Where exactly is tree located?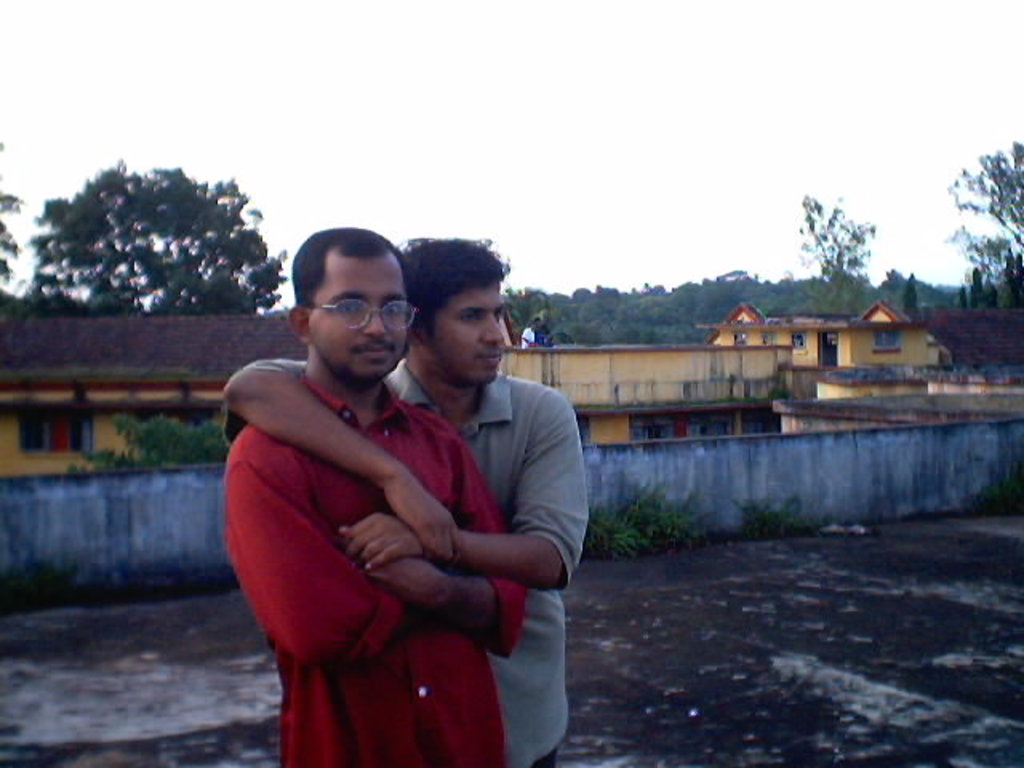
Its bounding box is [x1=803, y1=189, x2=875, y2=310].
